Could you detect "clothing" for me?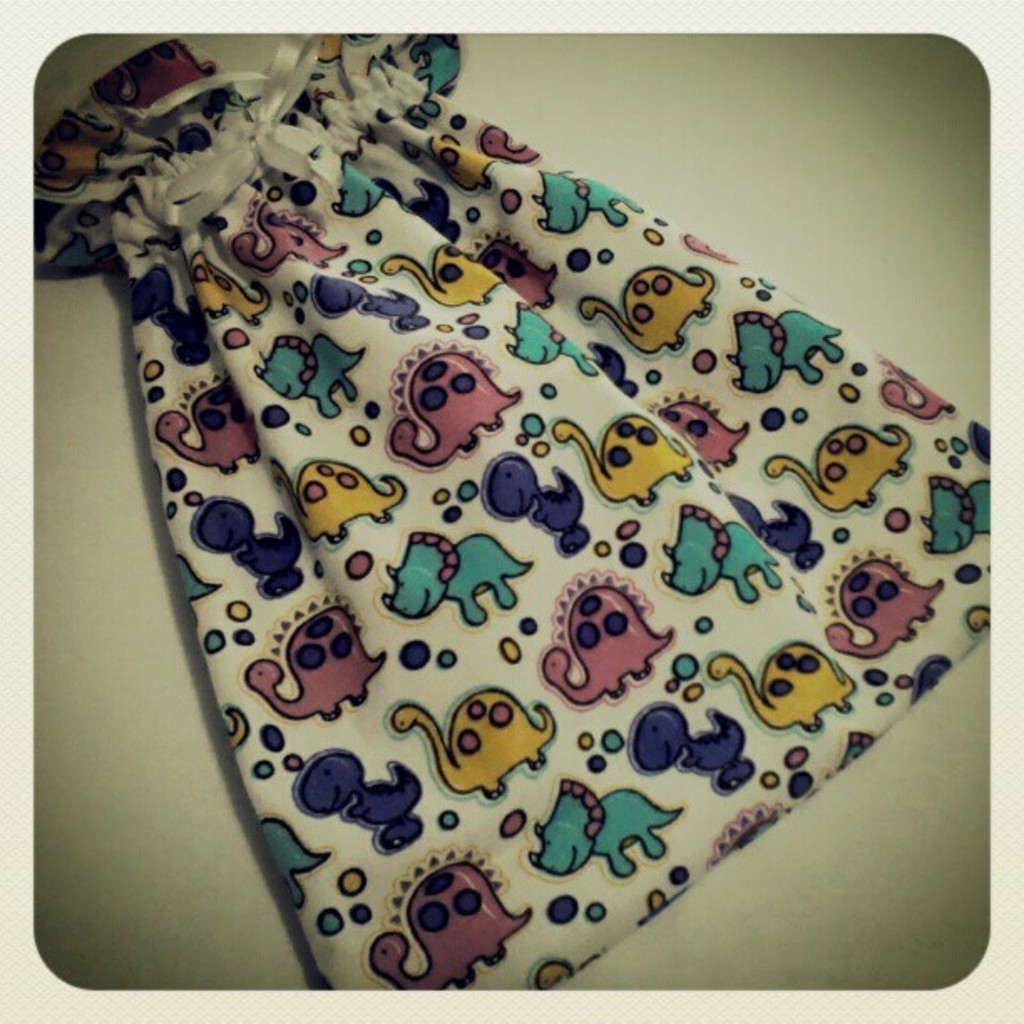
Detection result: rect(23, 37, 1001, 1007).
